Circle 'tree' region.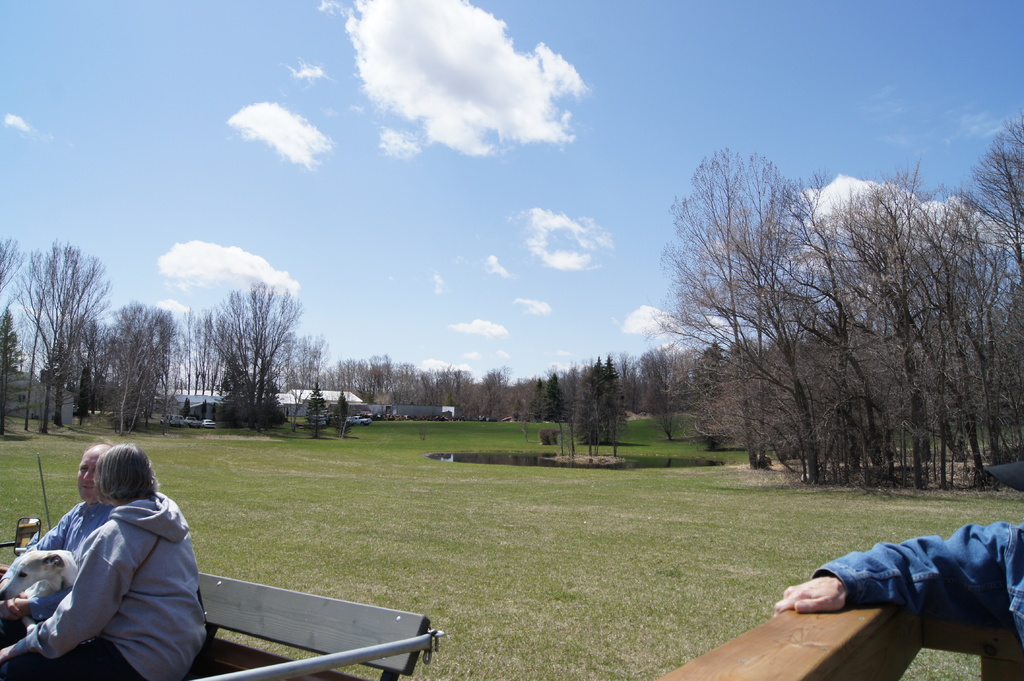
Region: 205/276/305/428.
